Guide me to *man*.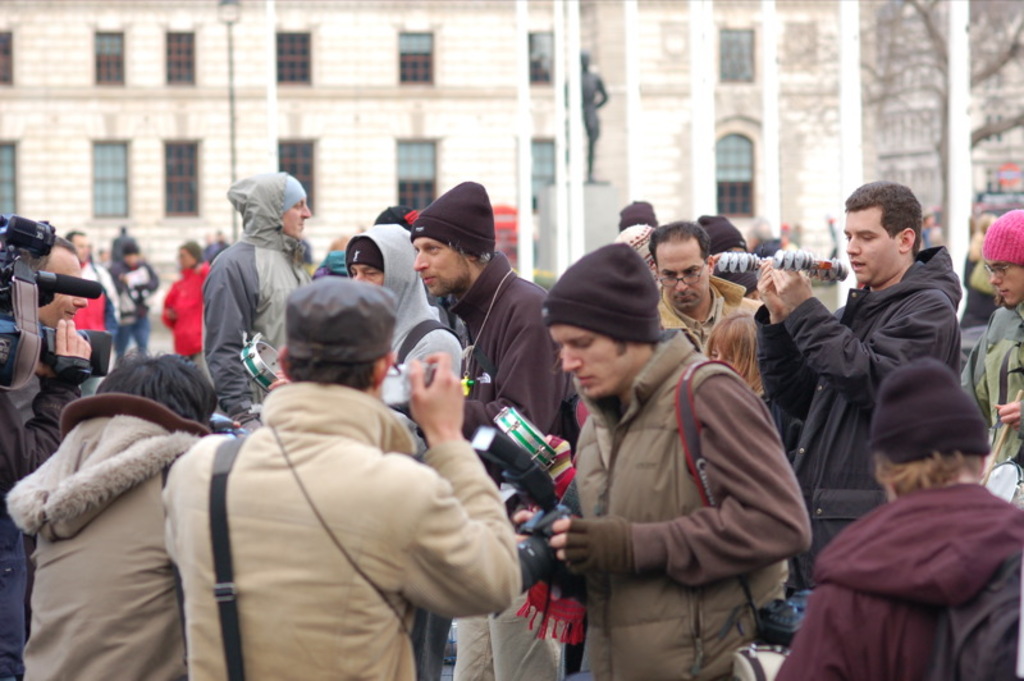
Guidance: (524,243,803,673).
